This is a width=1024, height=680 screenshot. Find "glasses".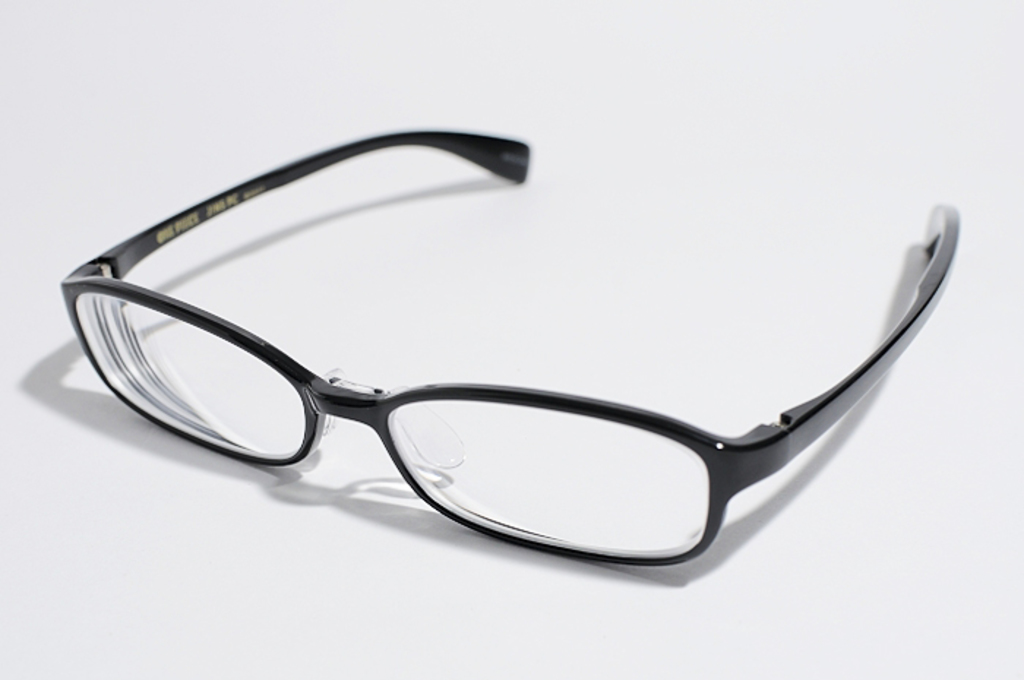
Bounding box: (59, 127, 963, 566).
